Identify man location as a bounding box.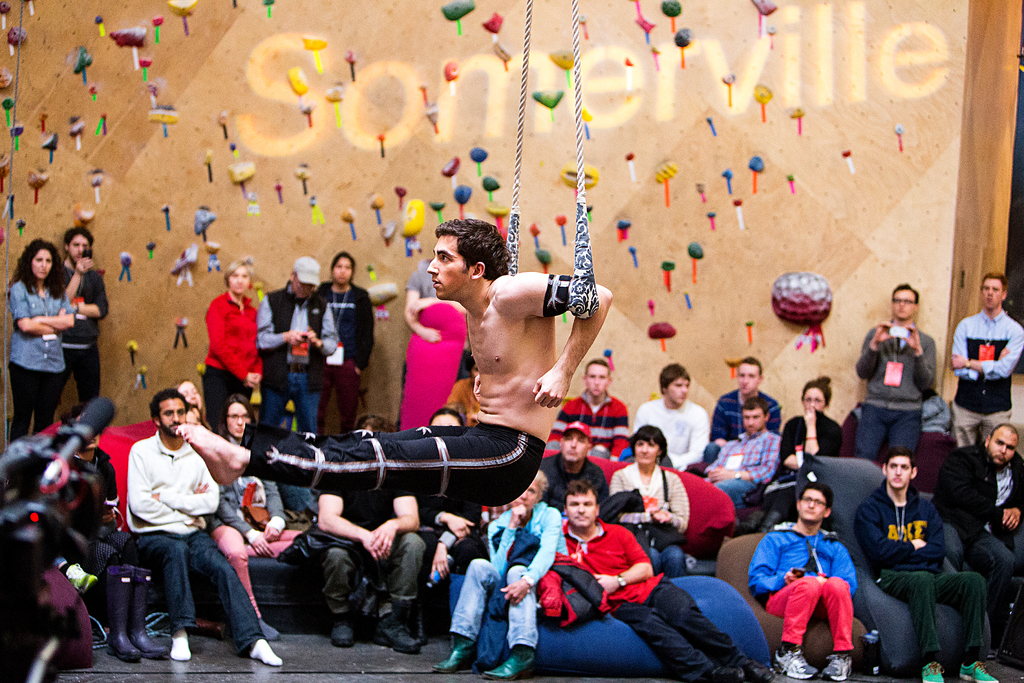
<bbox>706, 355, 781, 464</bbox>.
